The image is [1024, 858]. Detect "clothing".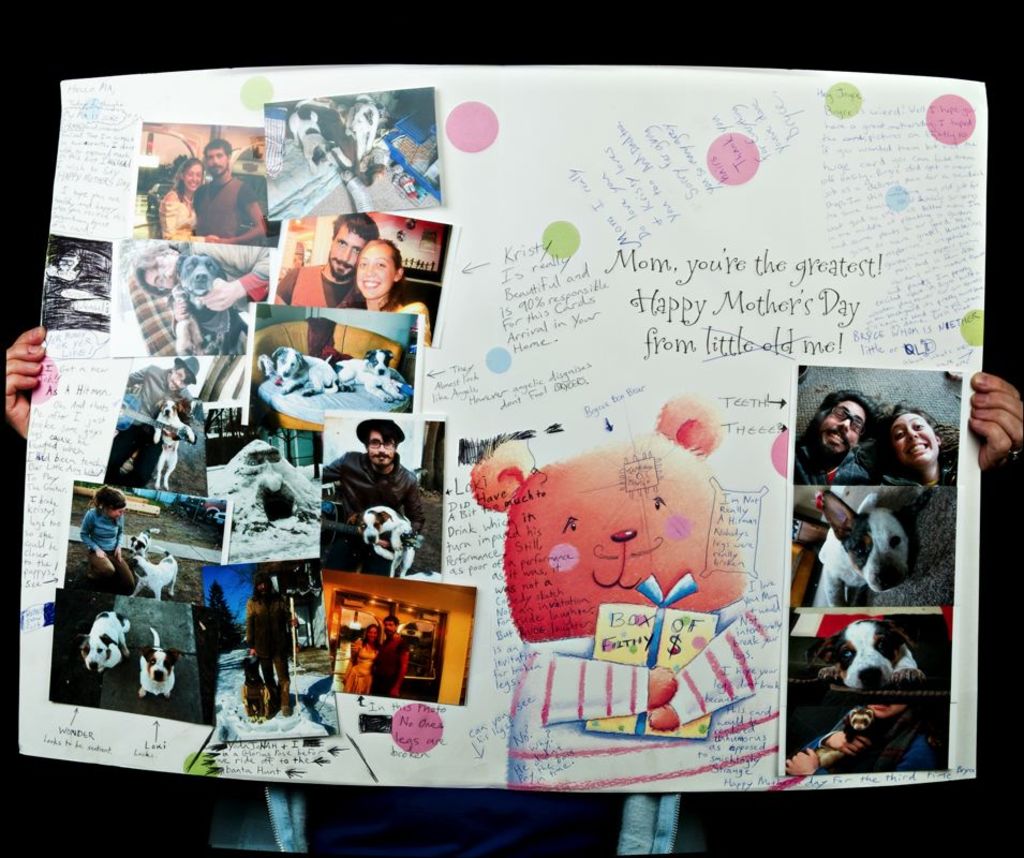
Detection: [x1=372, y1=634, x2=413, y2=701].
